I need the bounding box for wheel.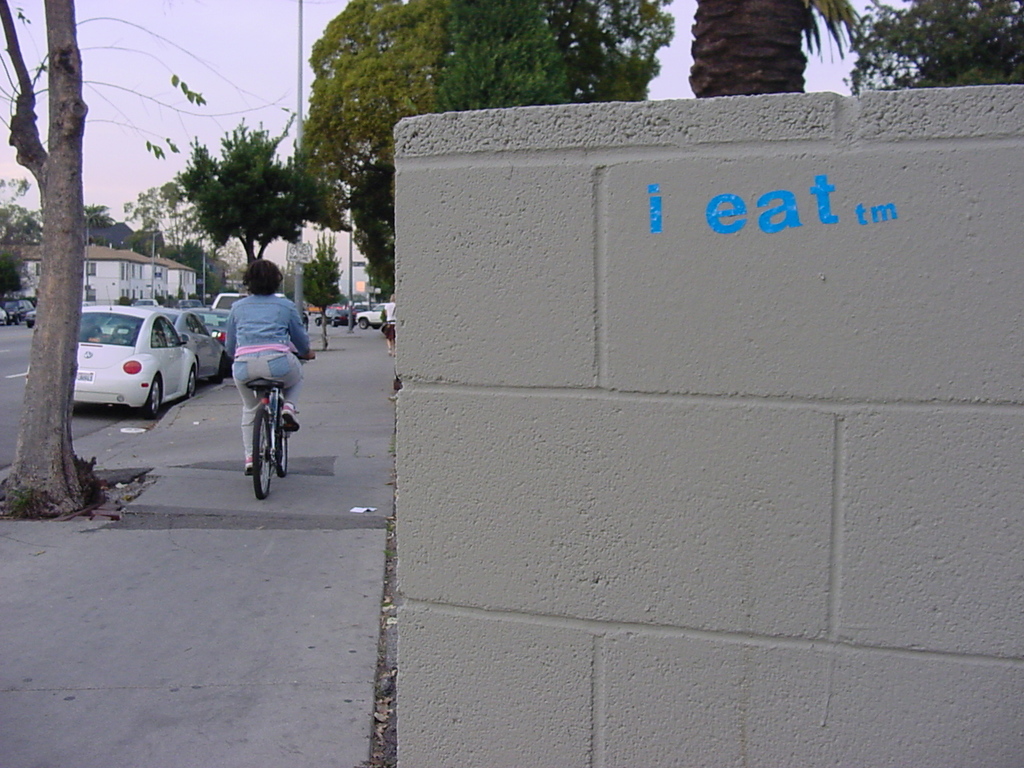
Here it is: Rect(275, 416, 293, 474).
